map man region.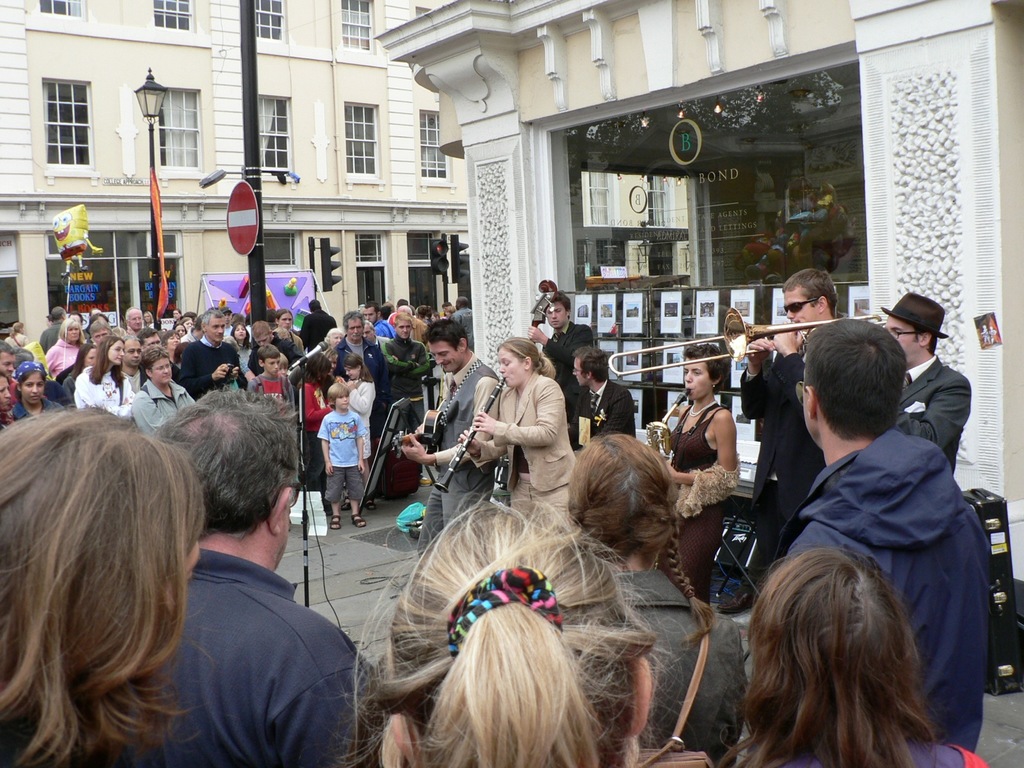
Mapped to region(126, 305, 141, 333).
